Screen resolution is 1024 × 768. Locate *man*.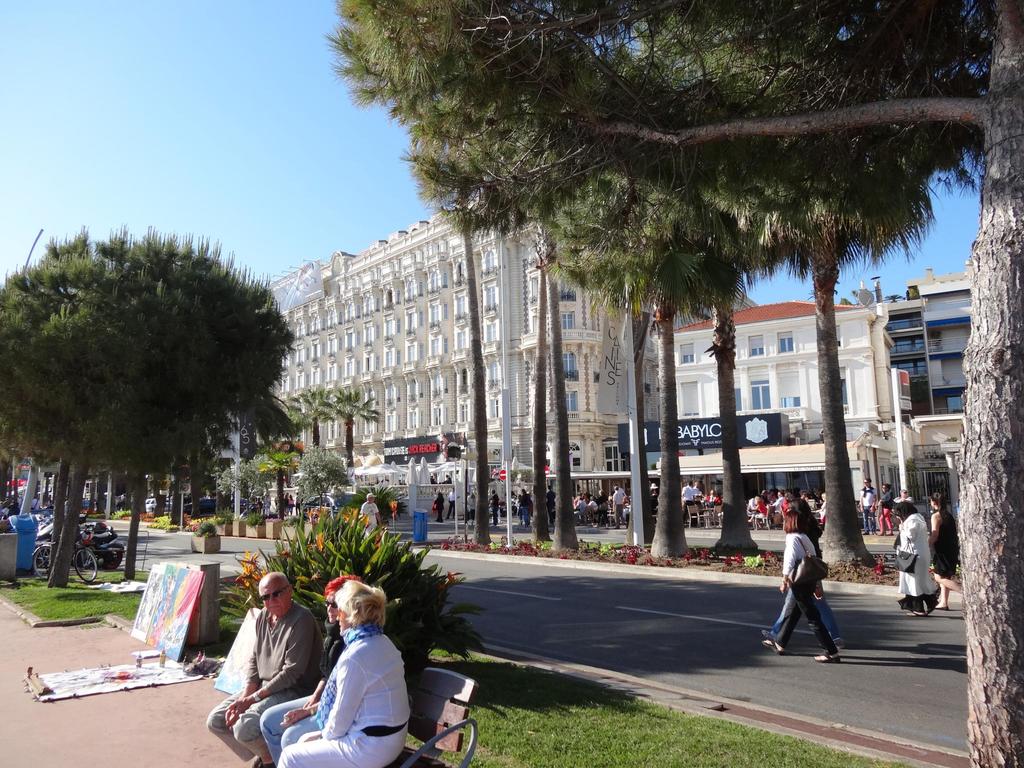
detection(858, 478, 877, 536).
